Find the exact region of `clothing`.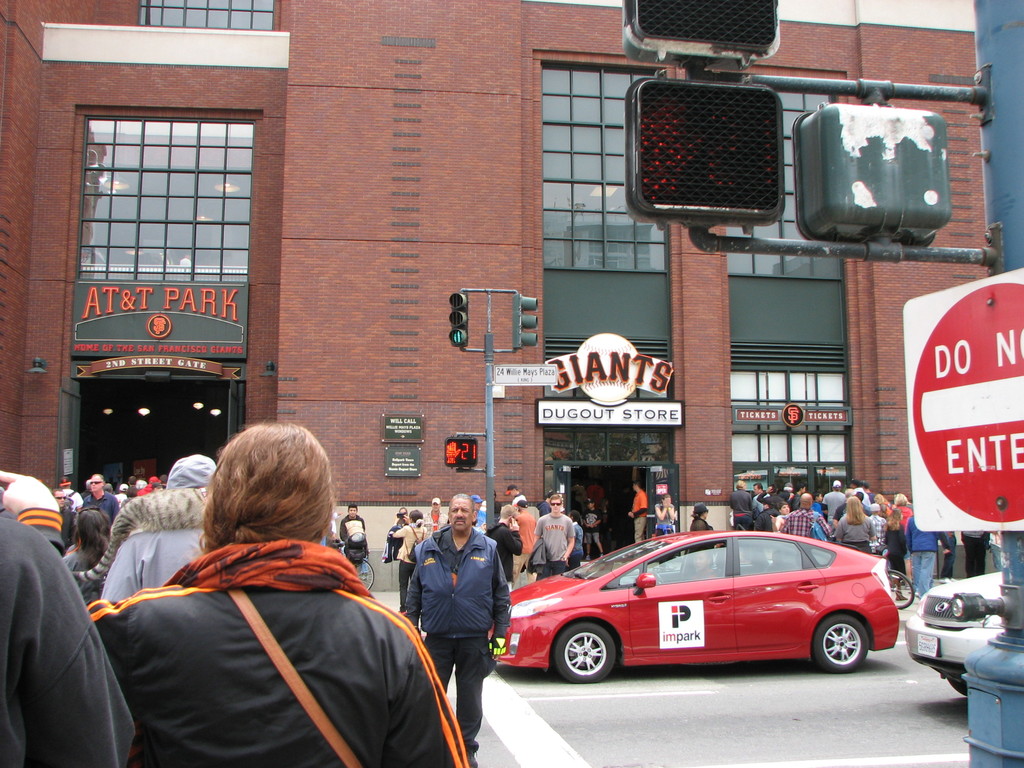
Exact region: detection(824, 488, 842, 515).
